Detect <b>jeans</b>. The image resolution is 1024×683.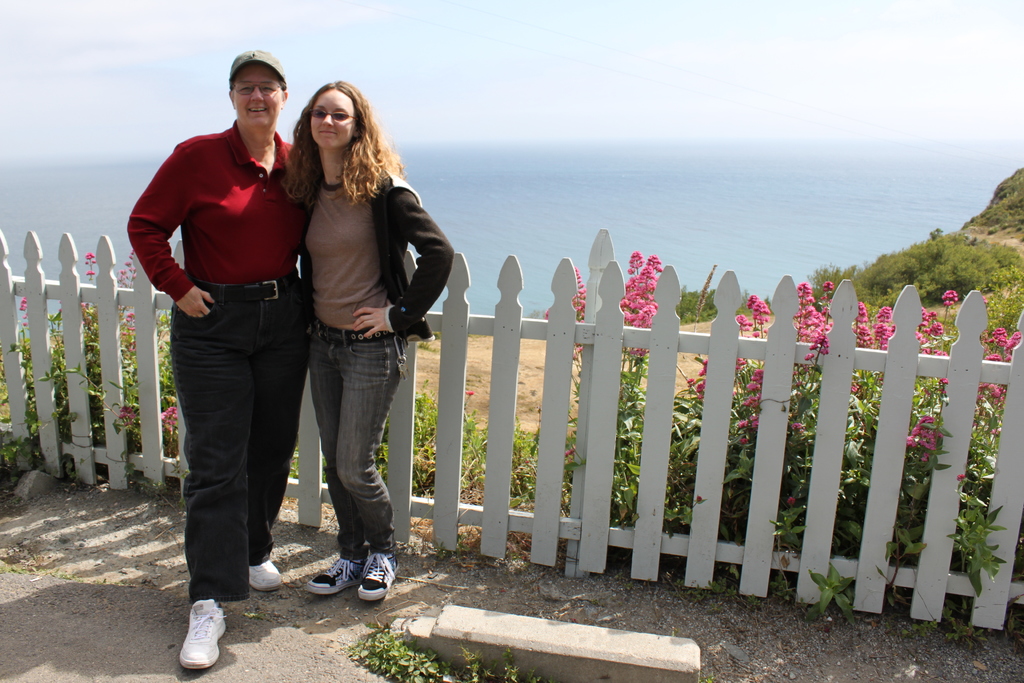
[294,333,405,583].
